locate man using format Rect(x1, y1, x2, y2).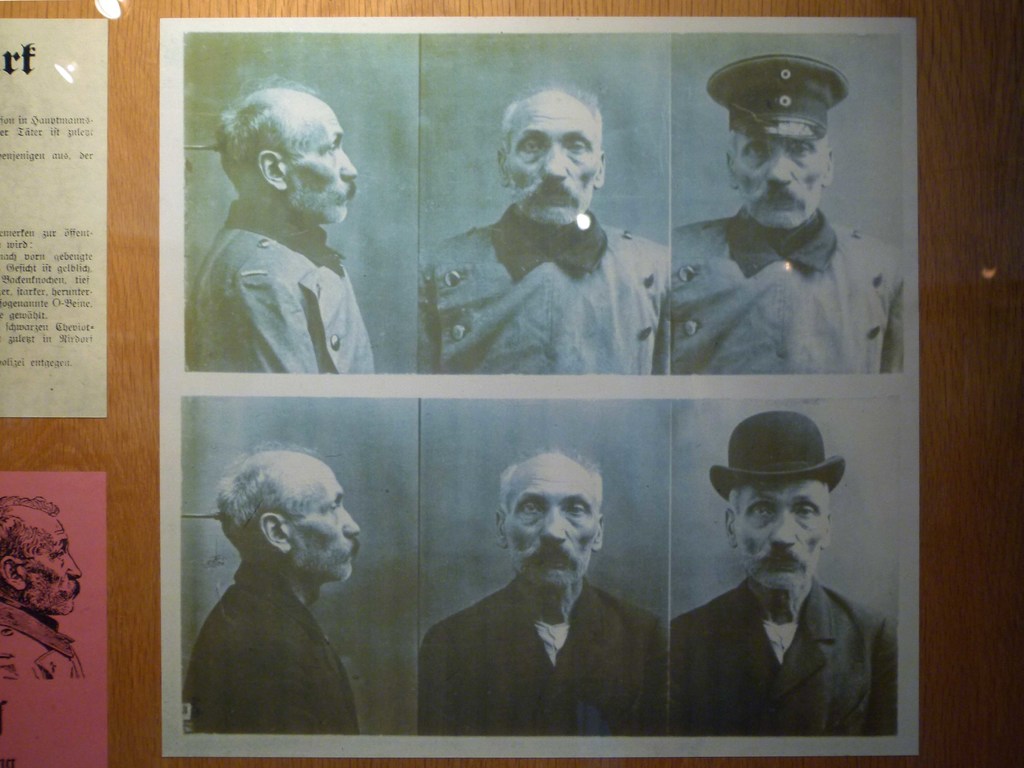
Rect(416, 445, 664, 737).
